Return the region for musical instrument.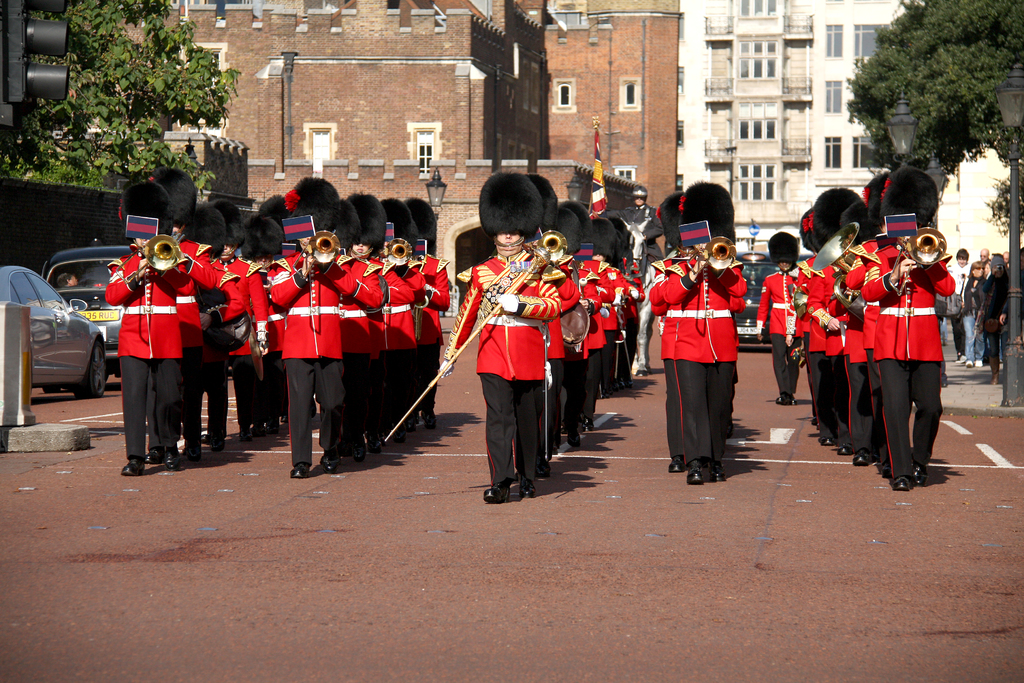
box(380, 232, 424, 274).
